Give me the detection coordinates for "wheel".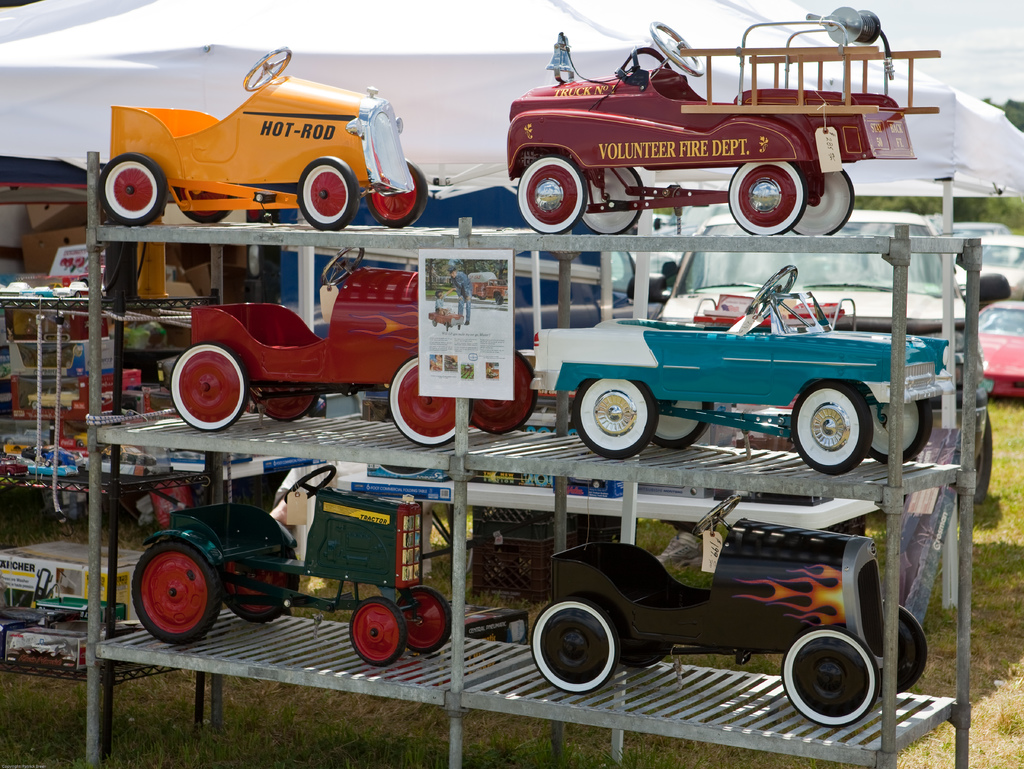
box=[791, 165, 854, 236].
